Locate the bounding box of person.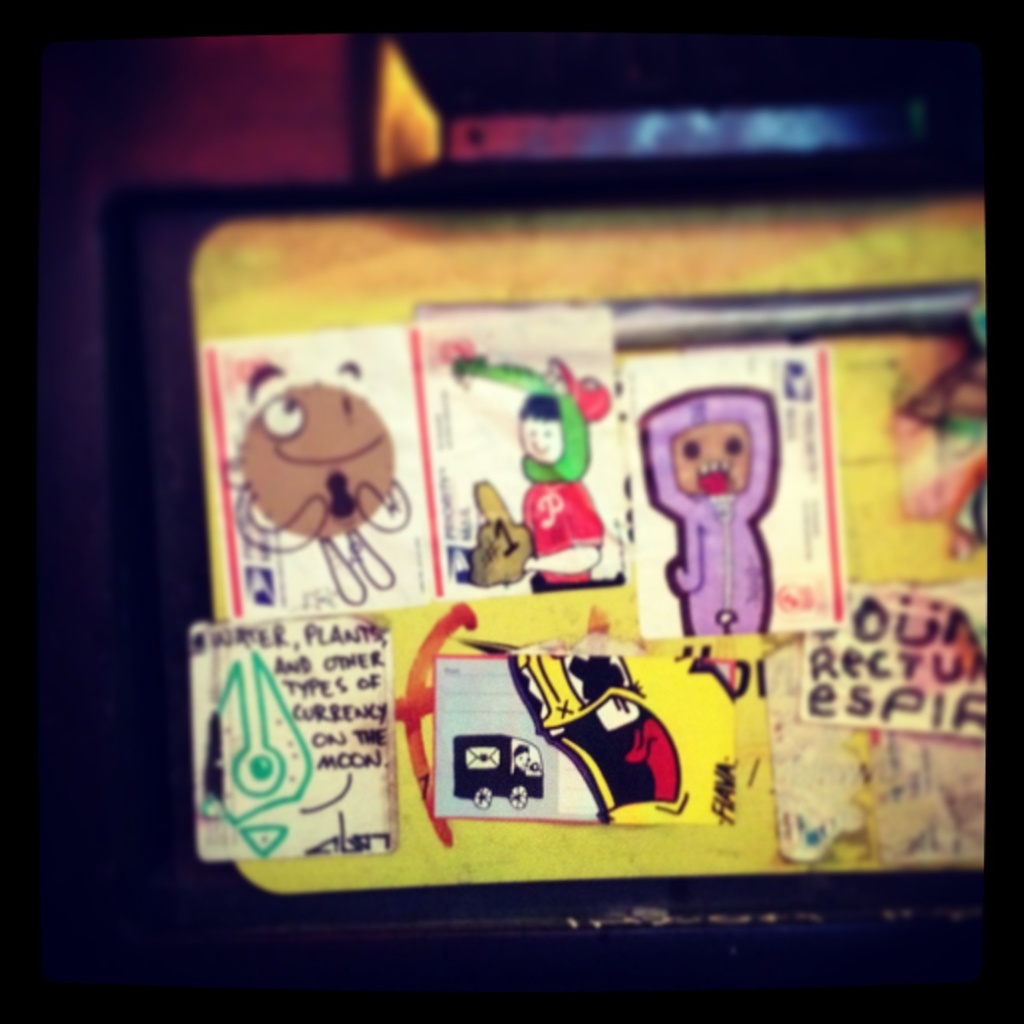
Bounding box: rect(233, 361, 409, 609).
